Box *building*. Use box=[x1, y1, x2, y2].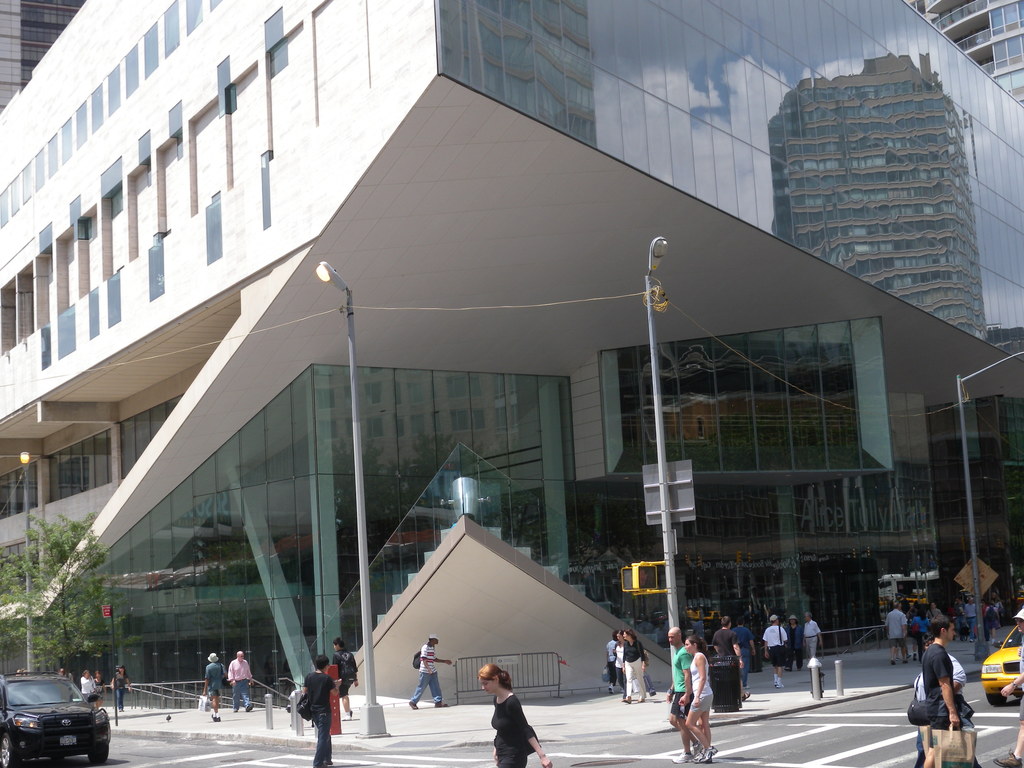
box=[0, 0, 1023, 725].
